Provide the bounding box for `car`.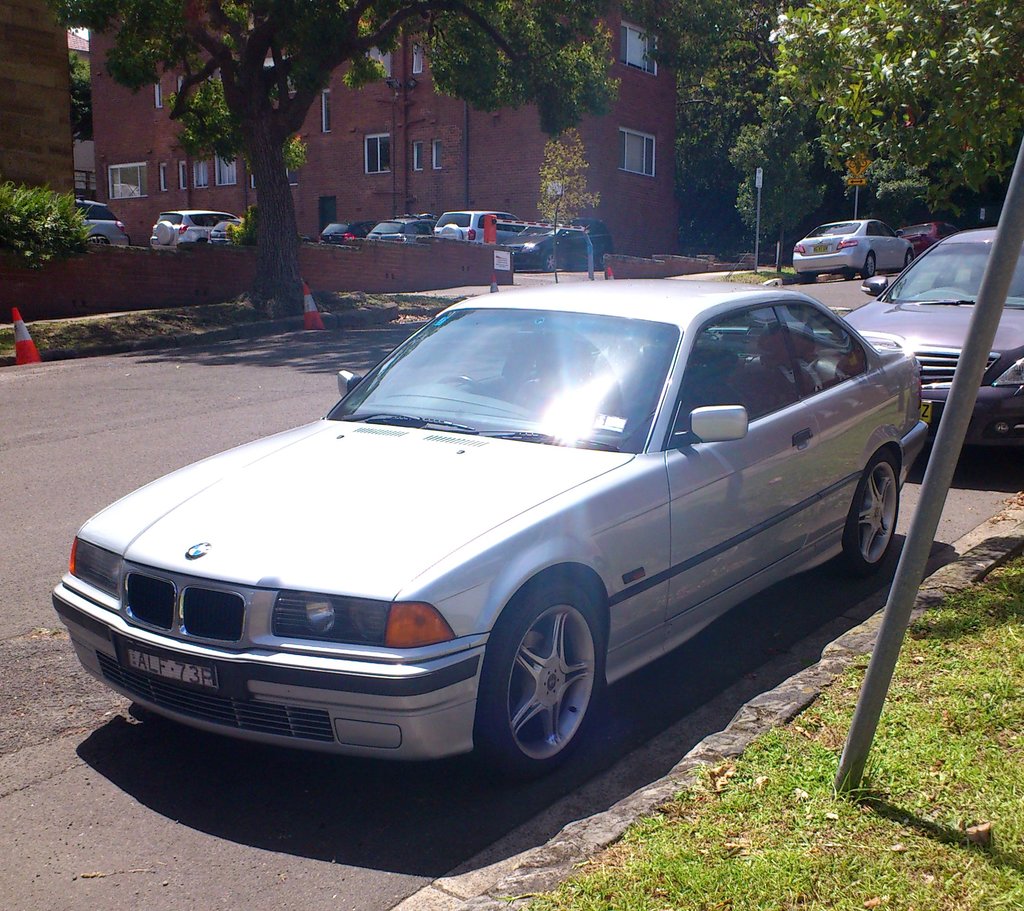
(left=791, top=216, right=913, bottom=274).
